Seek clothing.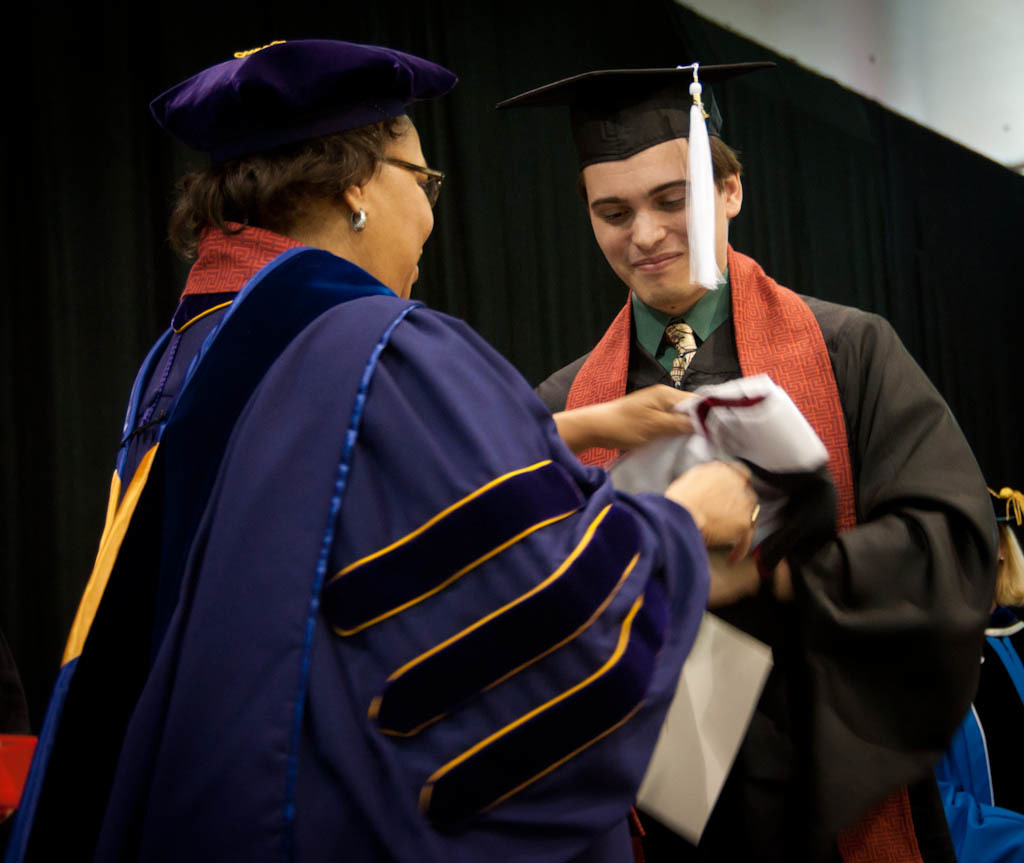
[915, 621, 1020, 862].
